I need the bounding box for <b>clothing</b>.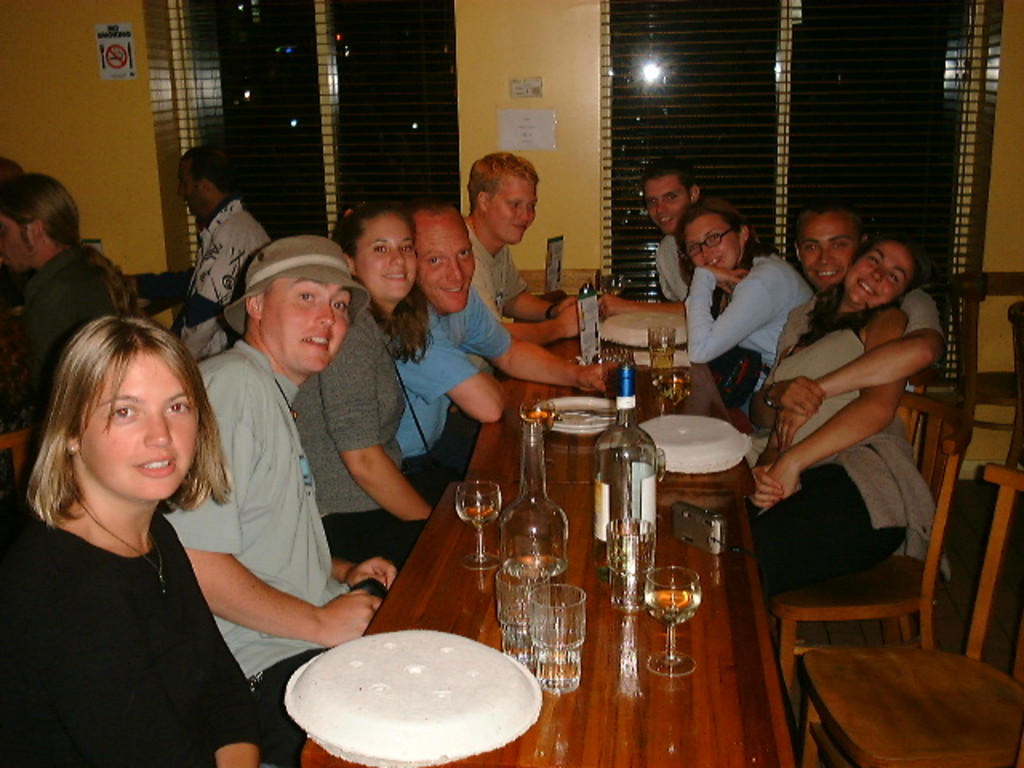
Here it is: crop(683, 253, 810, 413).
